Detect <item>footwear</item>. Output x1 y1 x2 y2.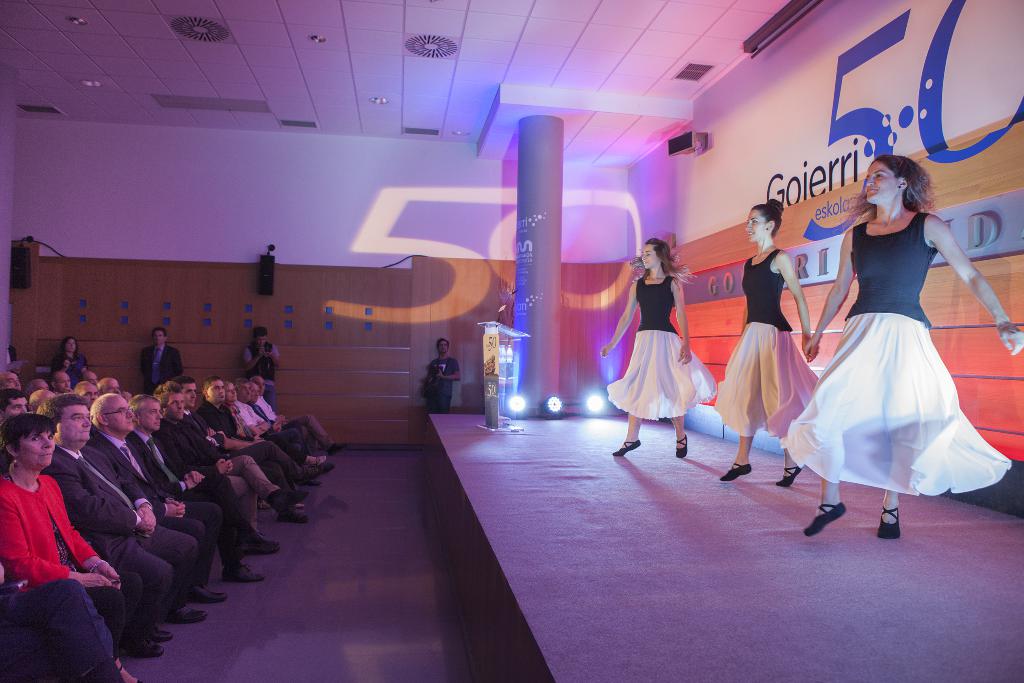
118 627 165 658.
